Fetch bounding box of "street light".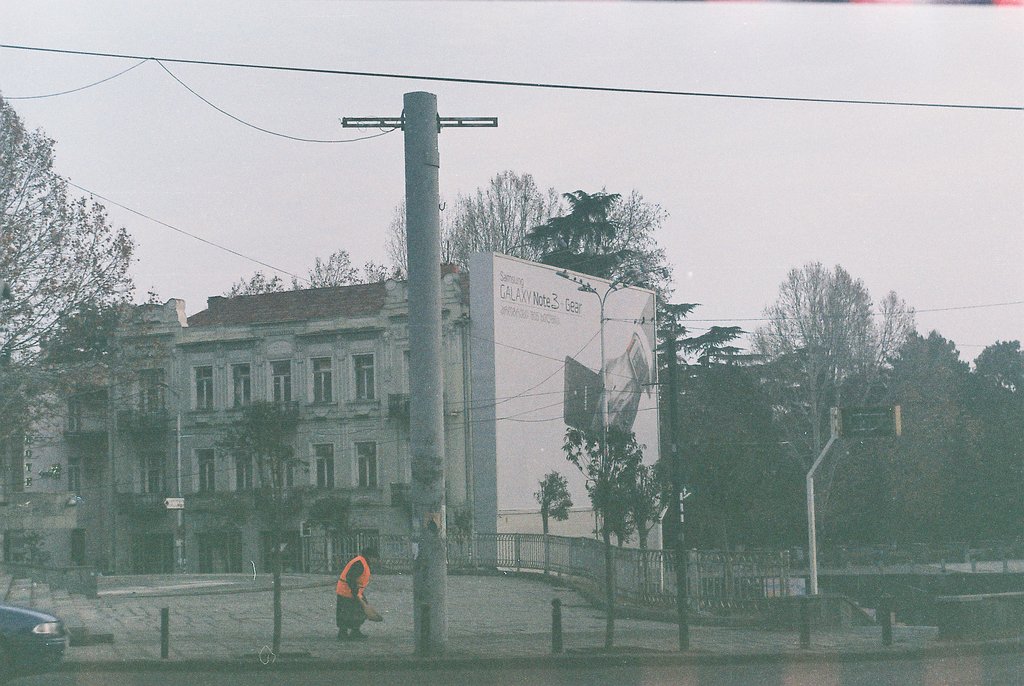
Bbox: crop(150, 380, 191, 564).
